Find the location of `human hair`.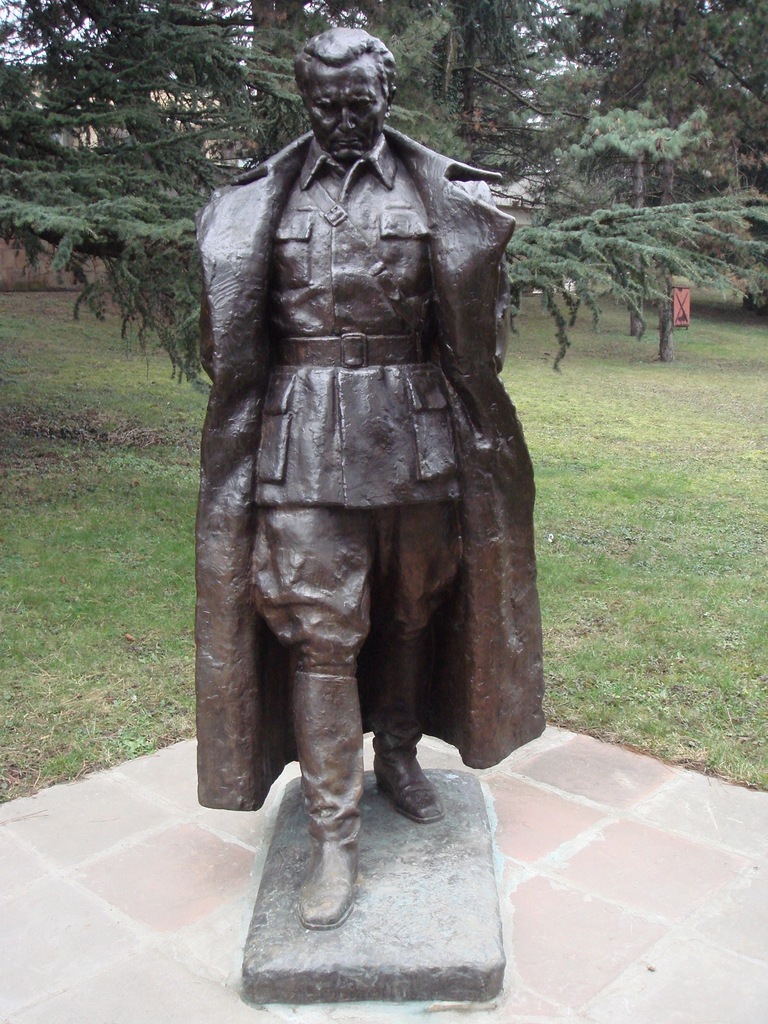
Location: <region>296, 23, 399, 100</region>.
